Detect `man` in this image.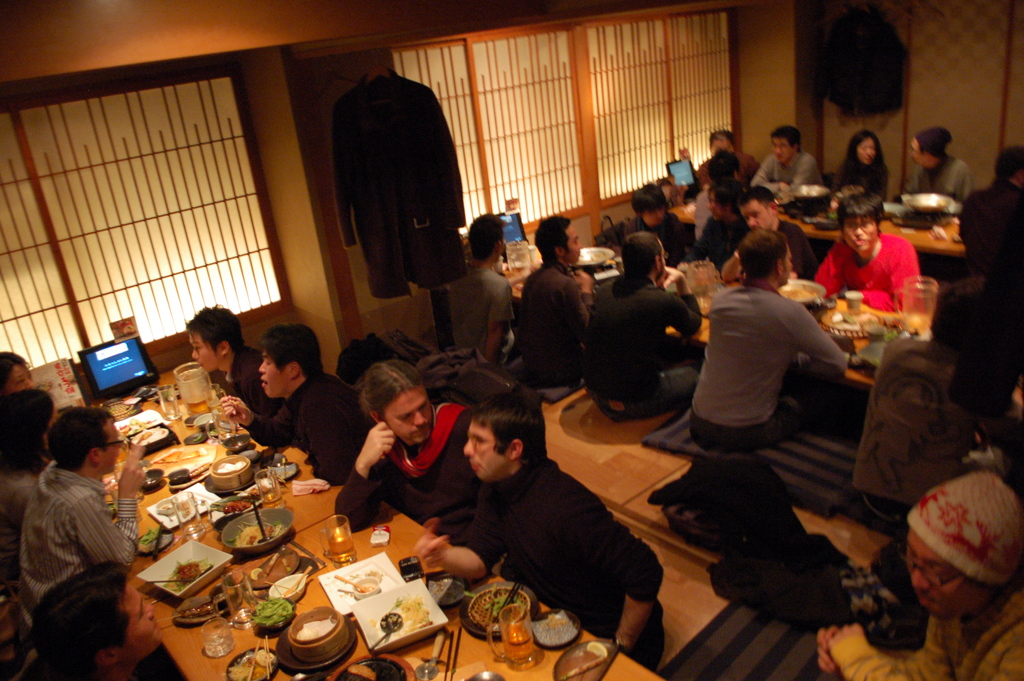
Detection: 812,459,1023,680.
